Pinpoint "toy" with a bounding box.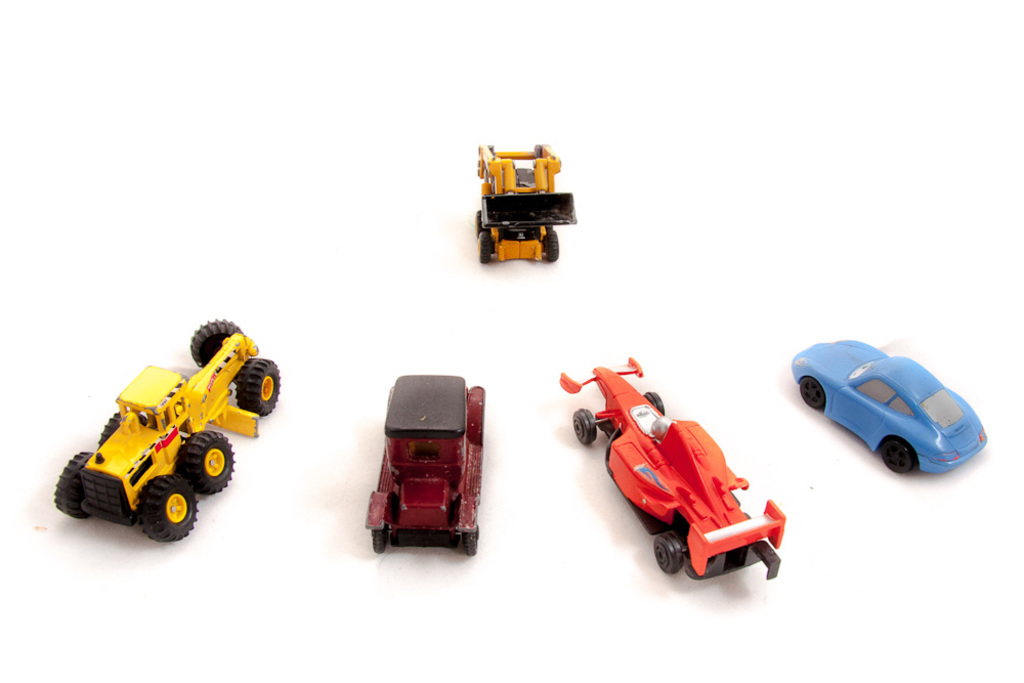
<box>360,369,499,585</box>.
